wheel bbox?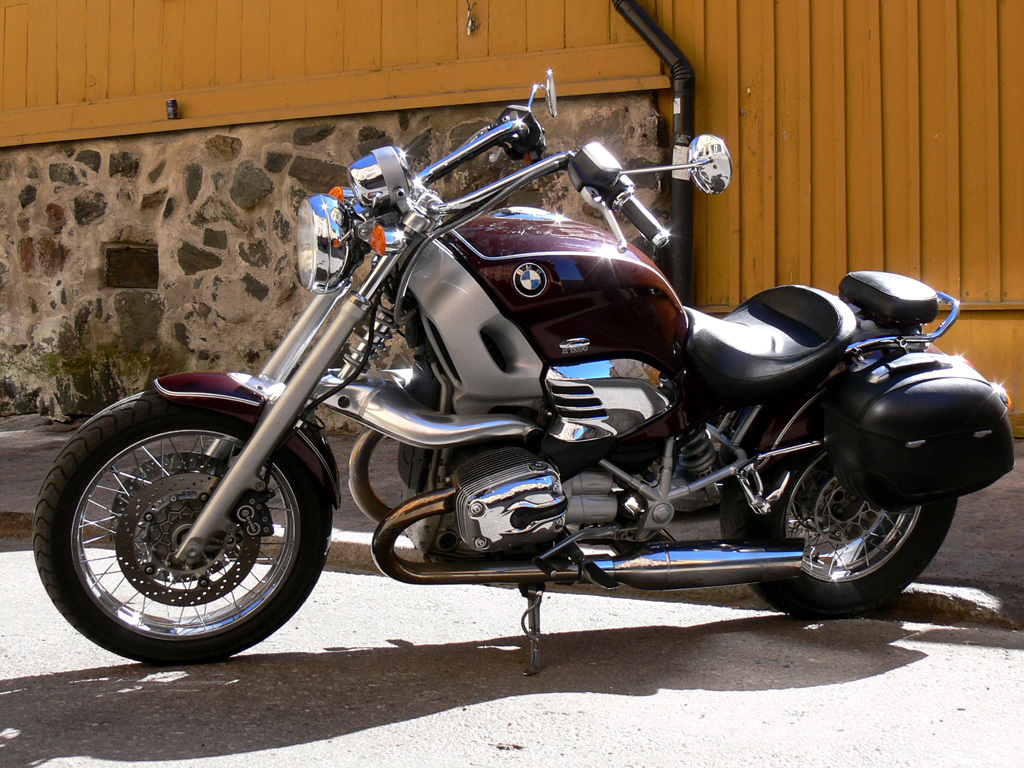
detection(722, 439, 956, 624)
